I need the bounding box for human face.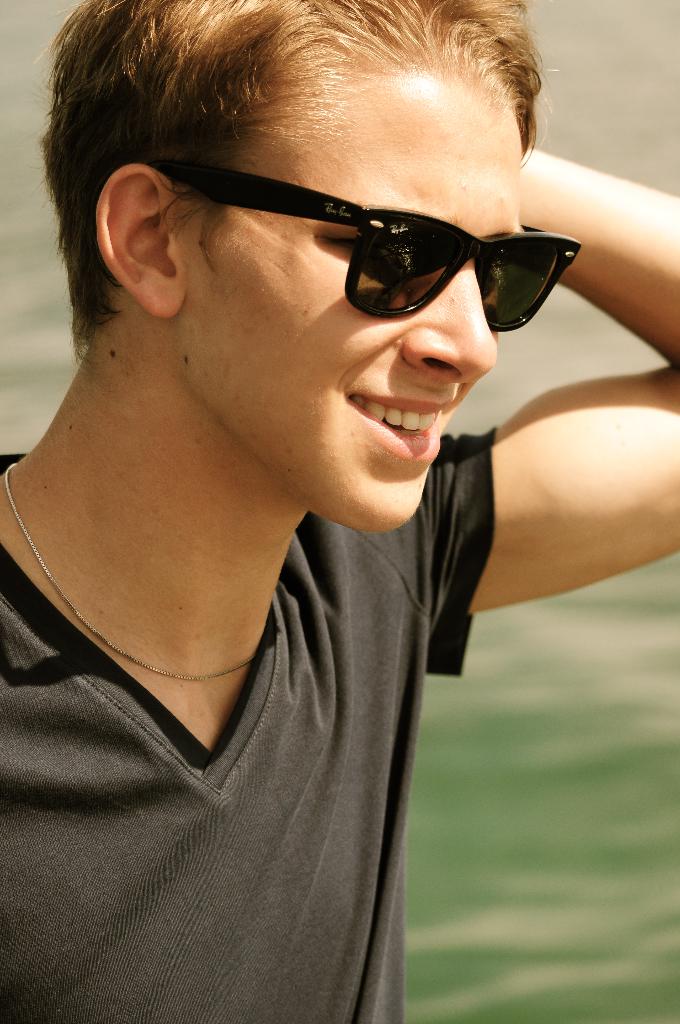
Here it is: 165 61 524 524.
